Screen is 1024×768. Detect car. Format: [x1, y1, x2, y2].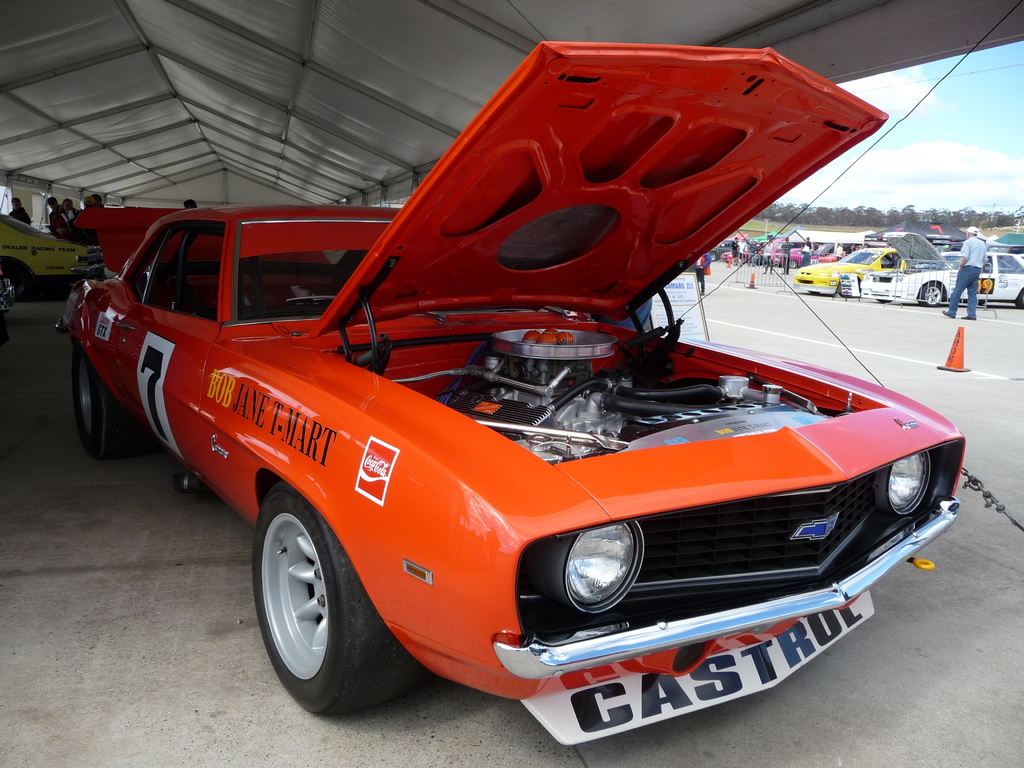
[49, 40, 966, 745].
